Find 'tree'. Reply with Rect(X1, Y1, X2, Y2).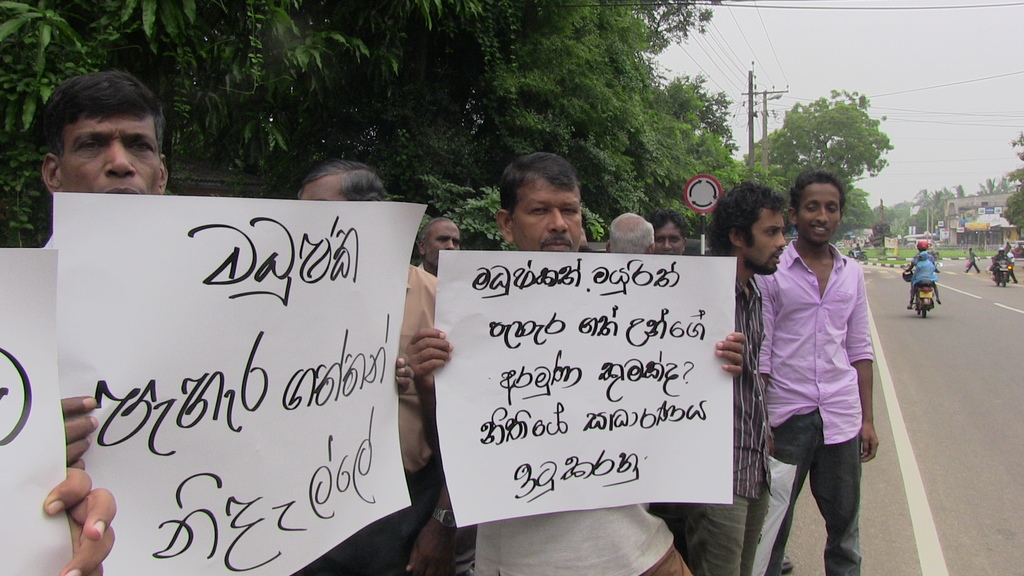
Rect(871, 200, 913, 230).
